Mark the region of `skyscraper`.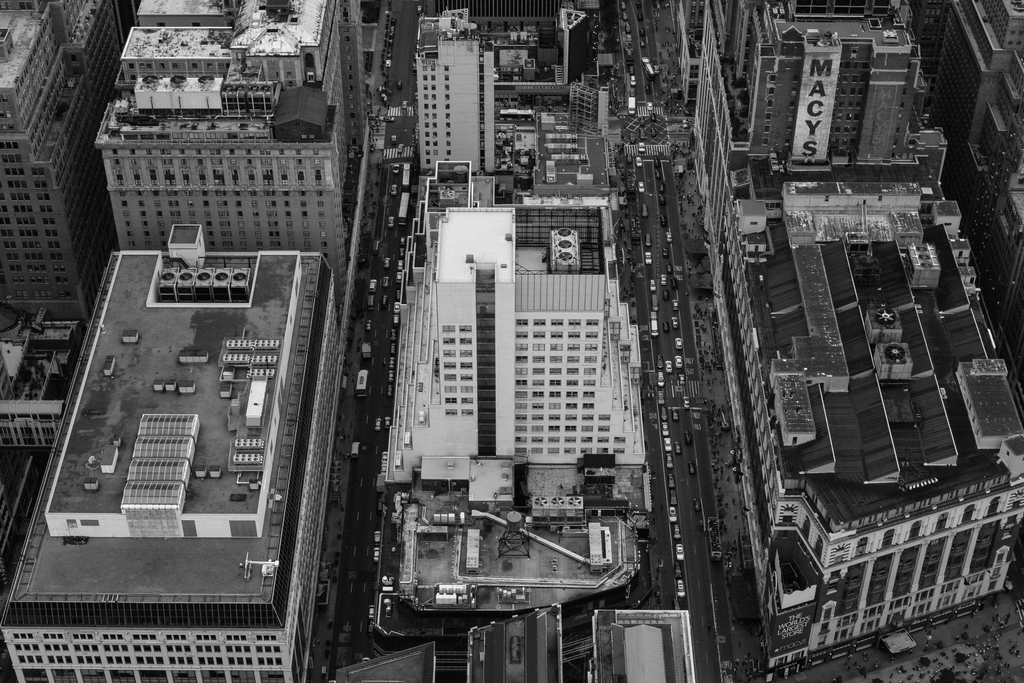
Region: l=0, t=222, r=345, b=682.
